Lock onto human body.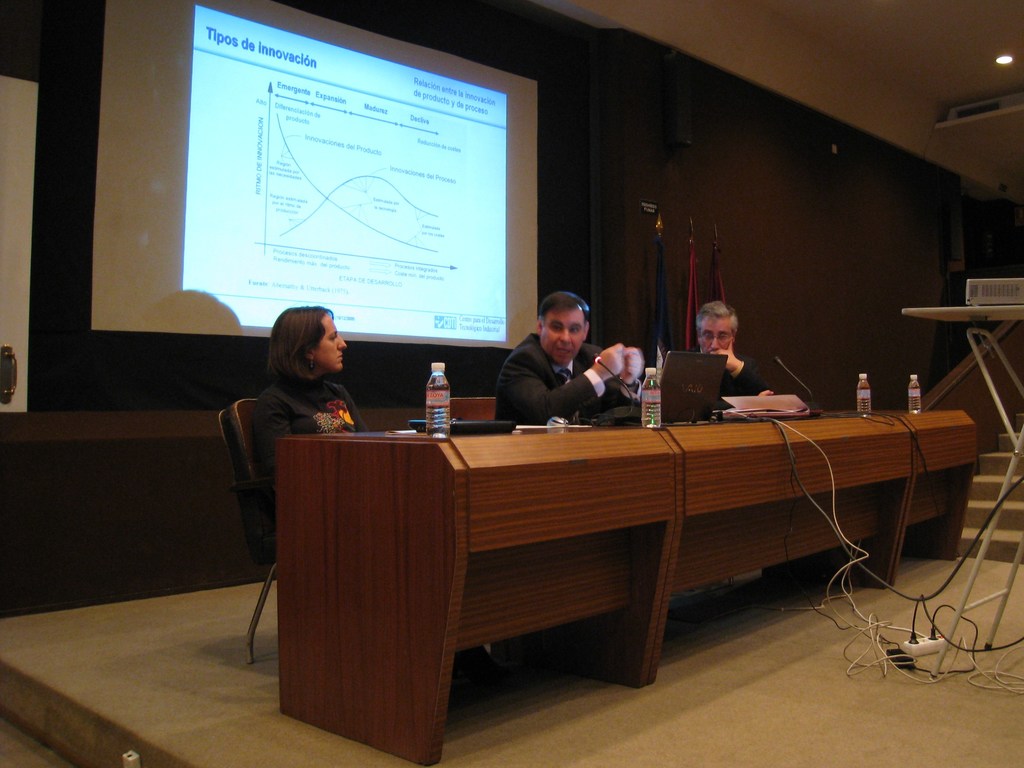
Locked: bbox(652, 291, 785, 398).
